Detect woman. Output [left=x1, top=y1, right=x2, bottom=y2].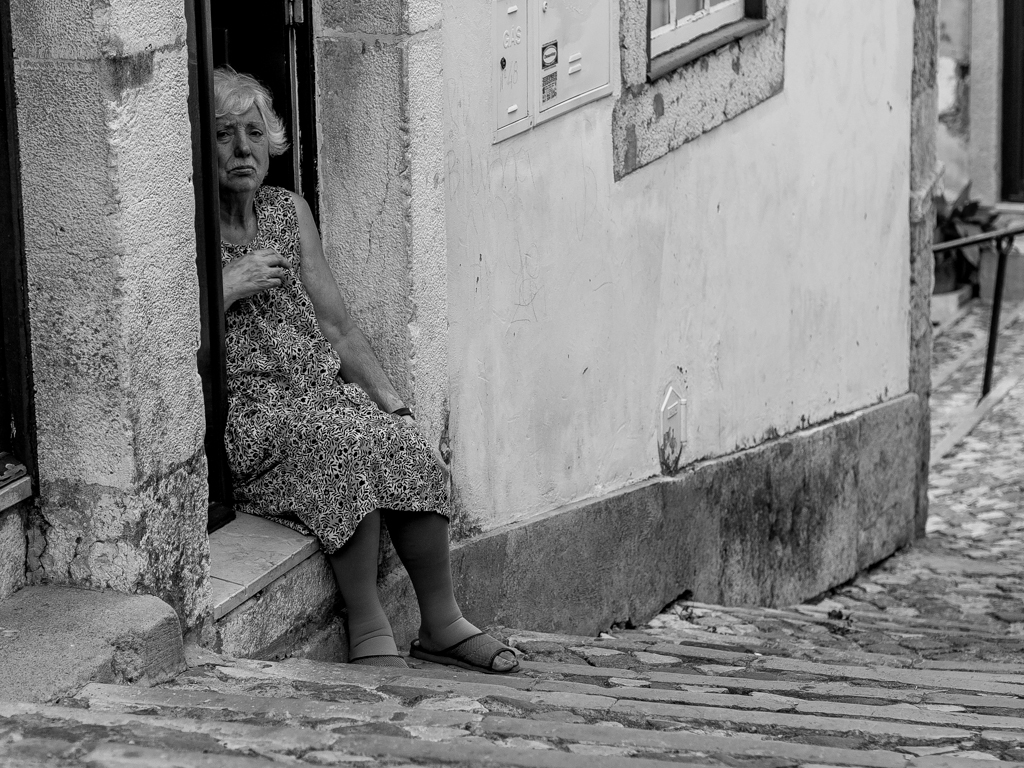
[left=198, top=71, right=459, bottom=634].
